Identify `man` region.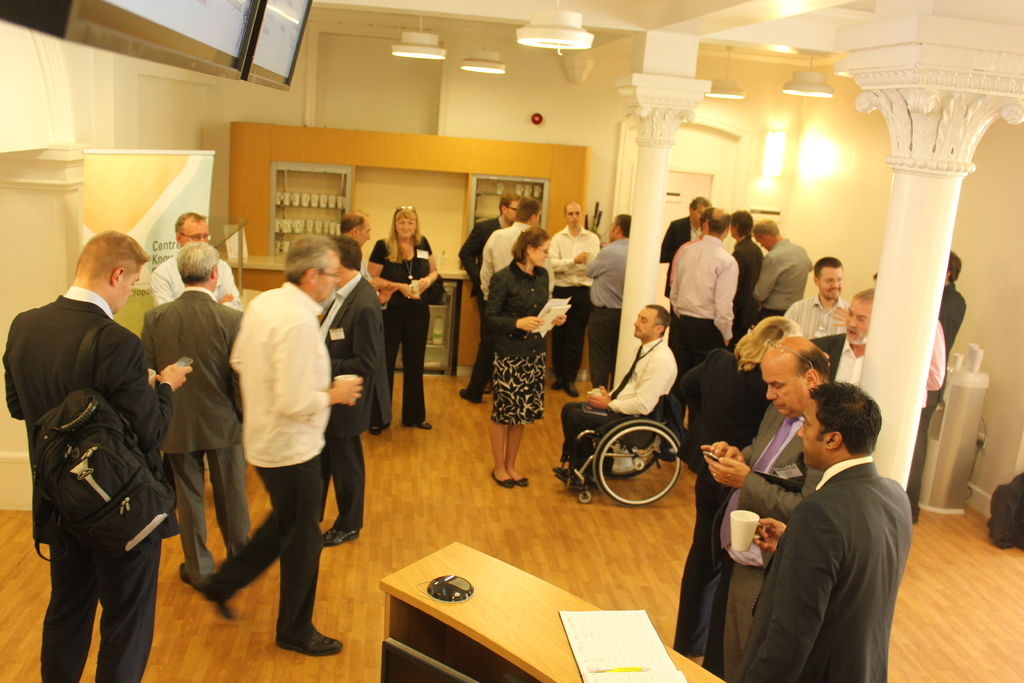
Region: bbox=(189, 232, 368, 656).
